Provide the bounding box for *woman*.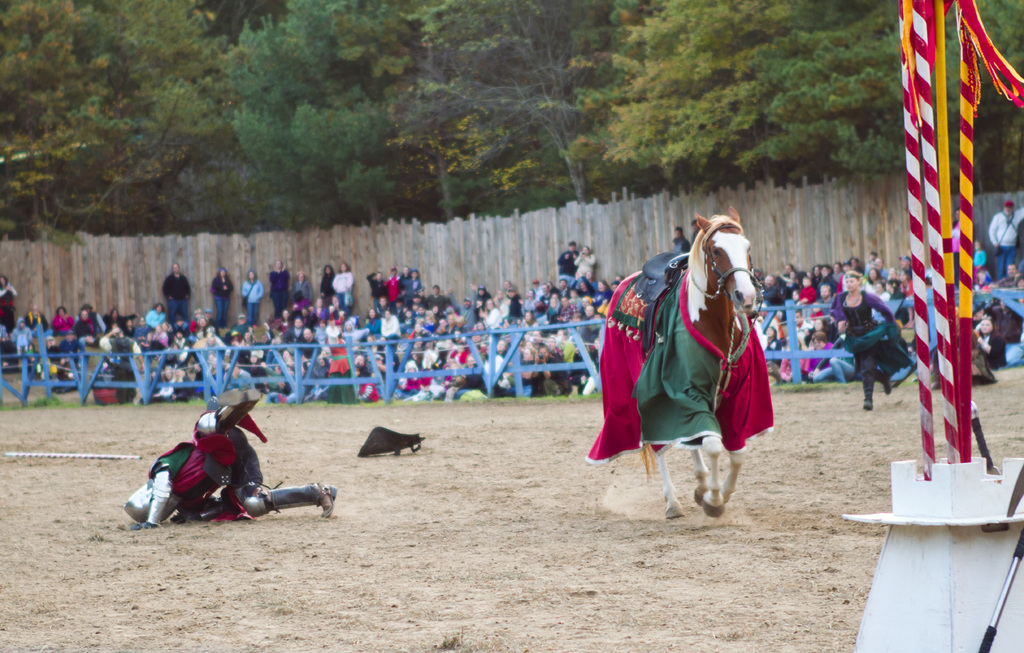
x1=575, y1=250, x2=595, y2=280.
